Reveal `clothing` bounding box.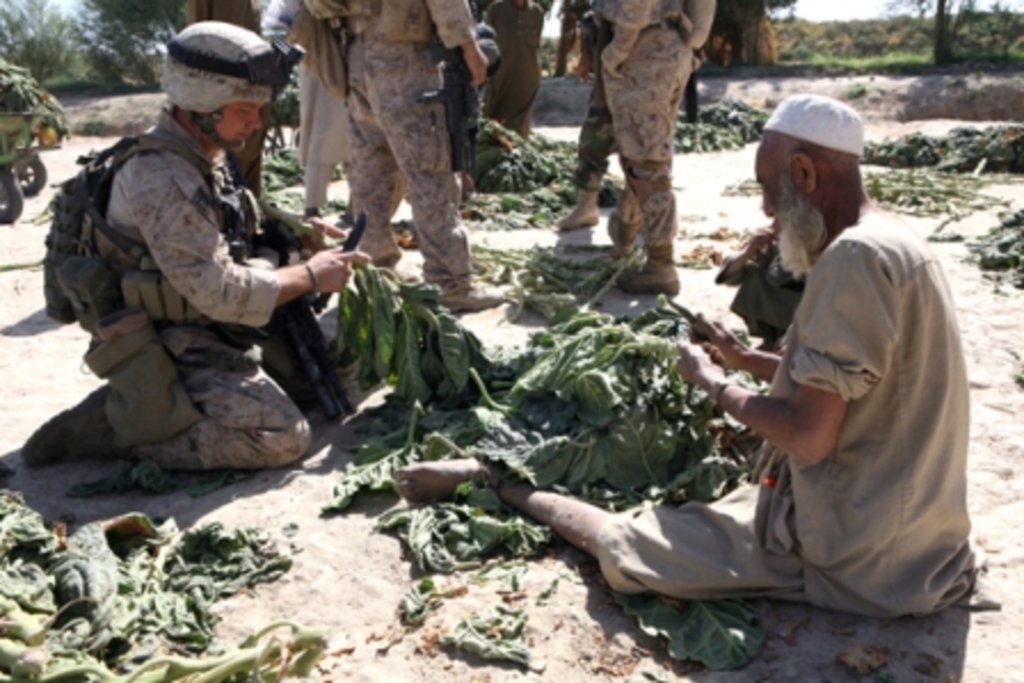
Revealed: locate(597, 203, 985, 614).
